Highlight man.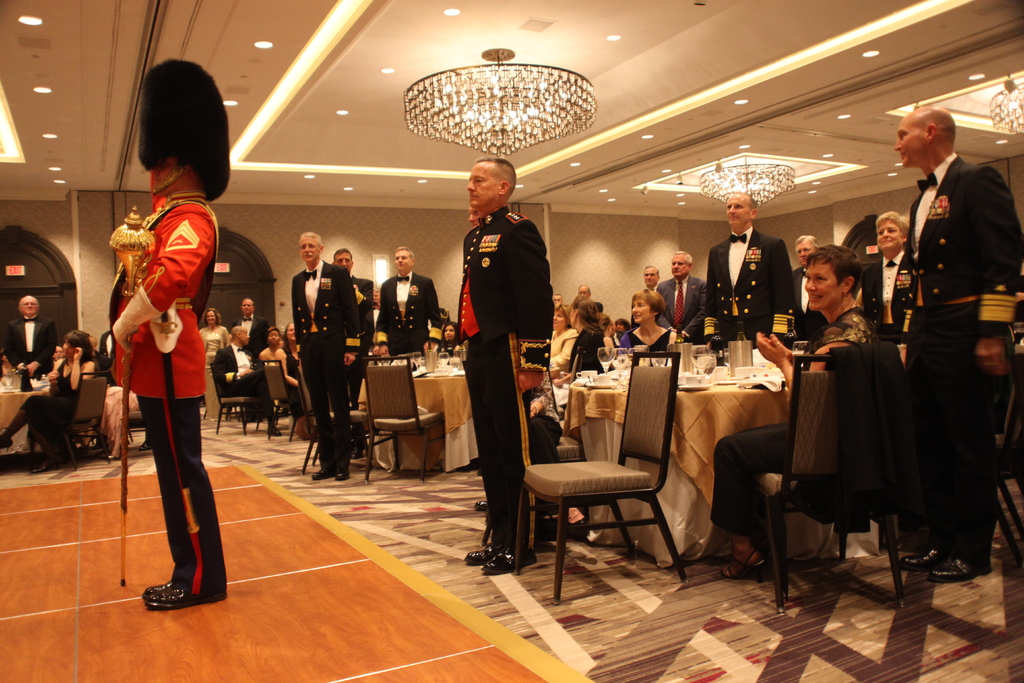
Highlighted region: Rect(781, 233, 820, 331).
